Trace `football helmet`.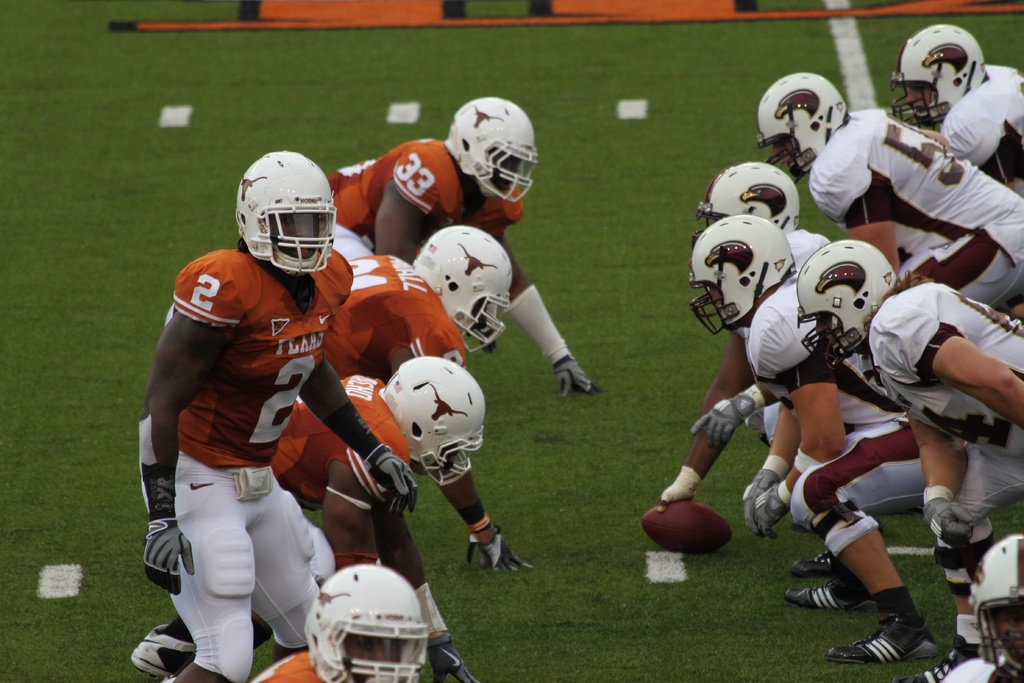
Traced to x1=305 y1=559 x2=435 y2=680.
